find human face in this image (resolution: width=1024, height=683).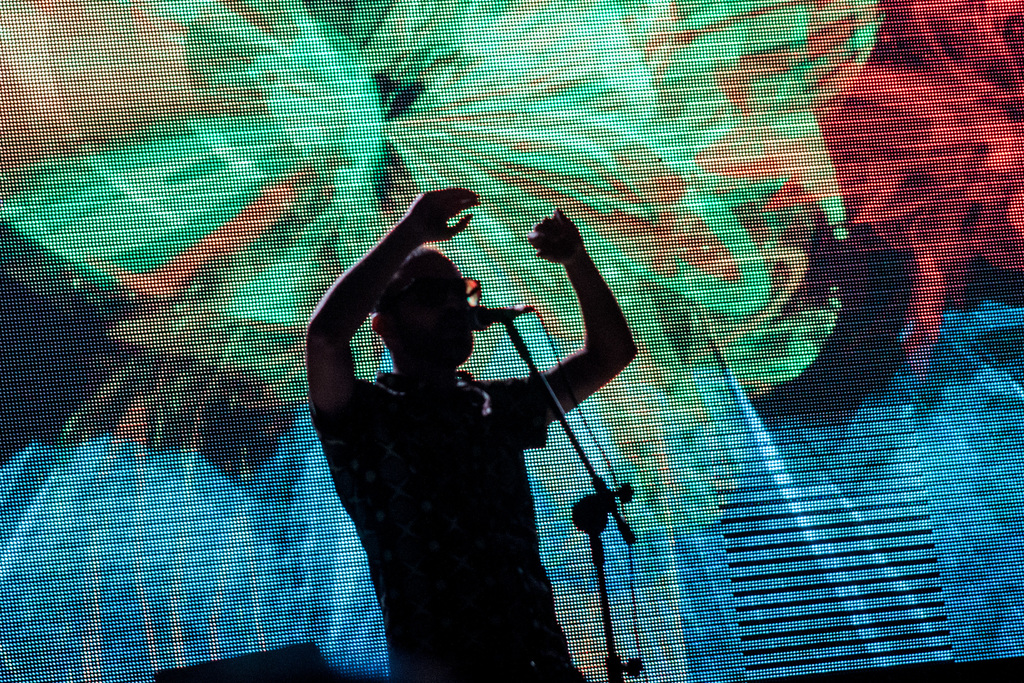
[left=407, top=254, right=474, bottom=356].
